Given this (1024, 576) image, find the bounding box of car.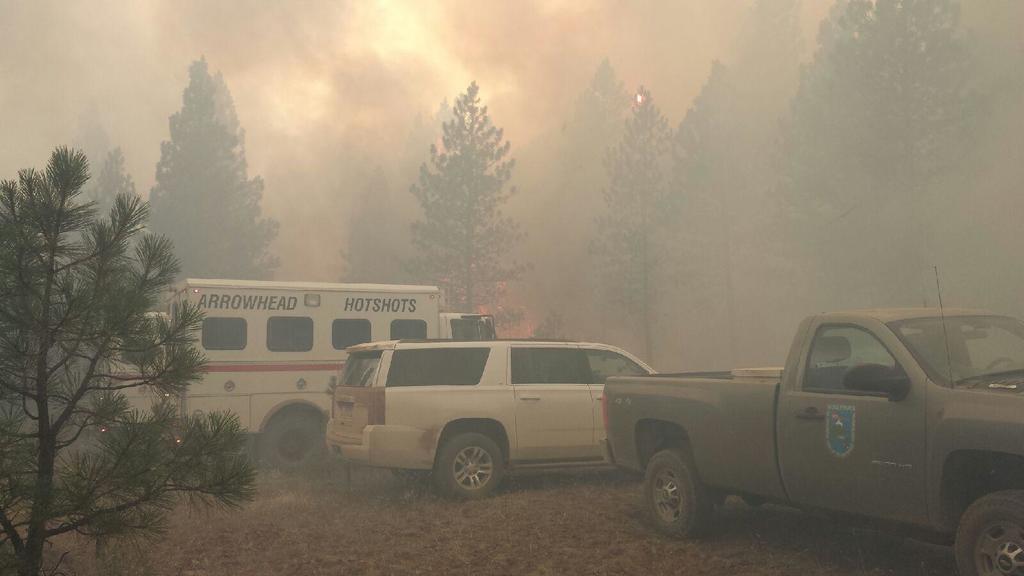
bbox=(325, 341, 656, 497).
